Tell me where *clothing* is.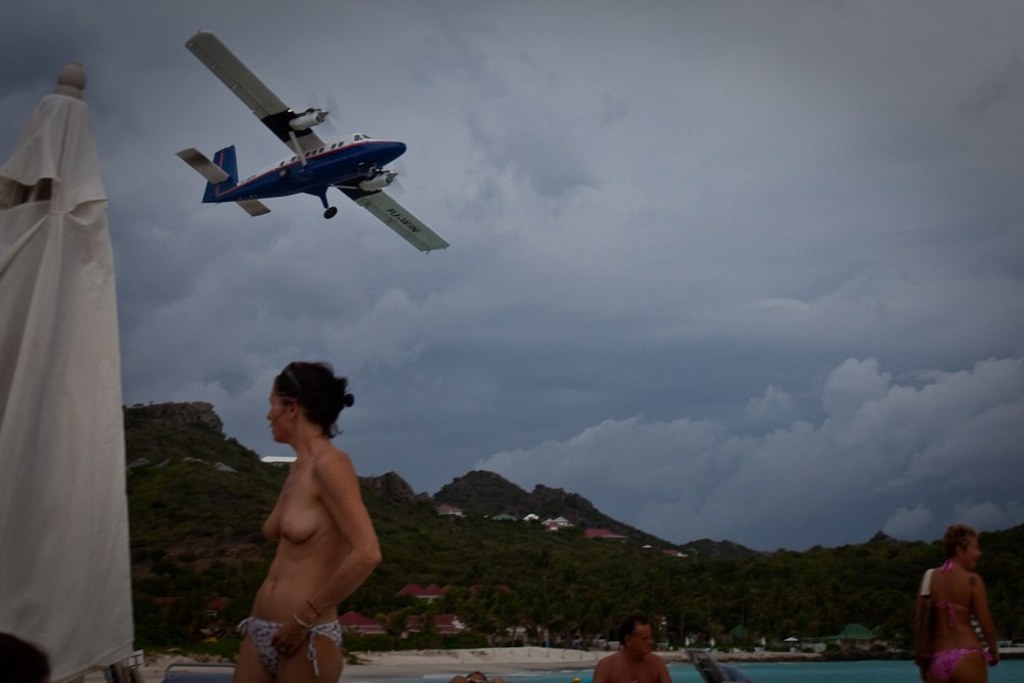
*clothing* is at locate(932, 552, 1006, 675).
